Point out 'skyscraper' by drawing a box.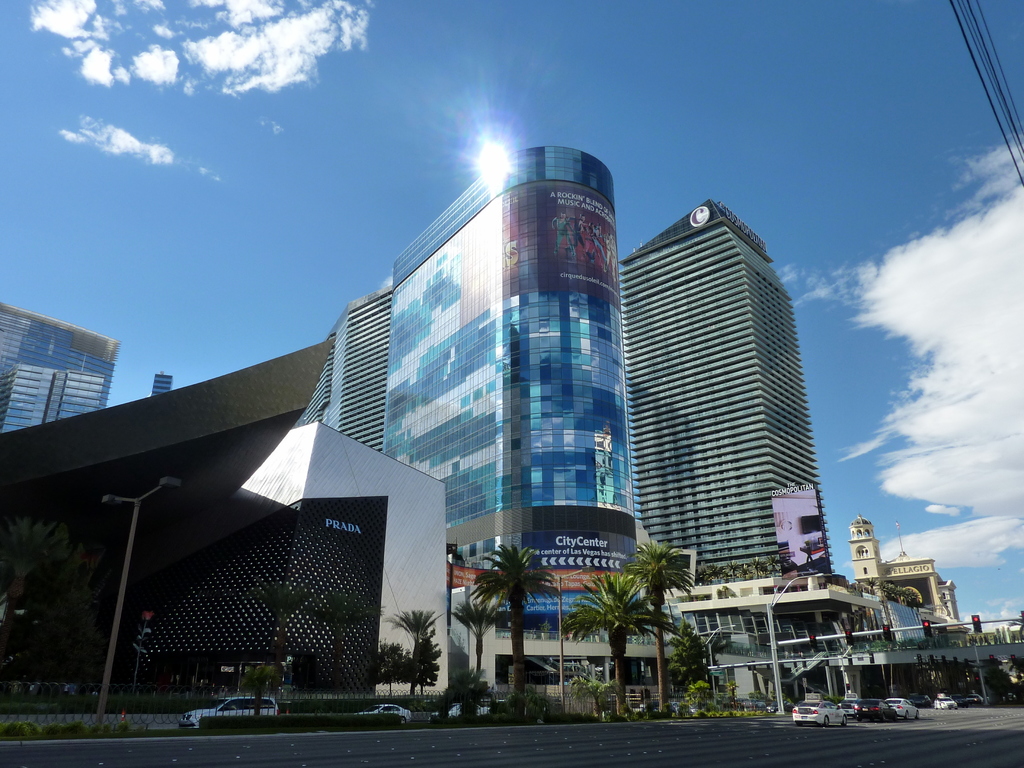
[left=0, top=301, right=132, bottom=433].
